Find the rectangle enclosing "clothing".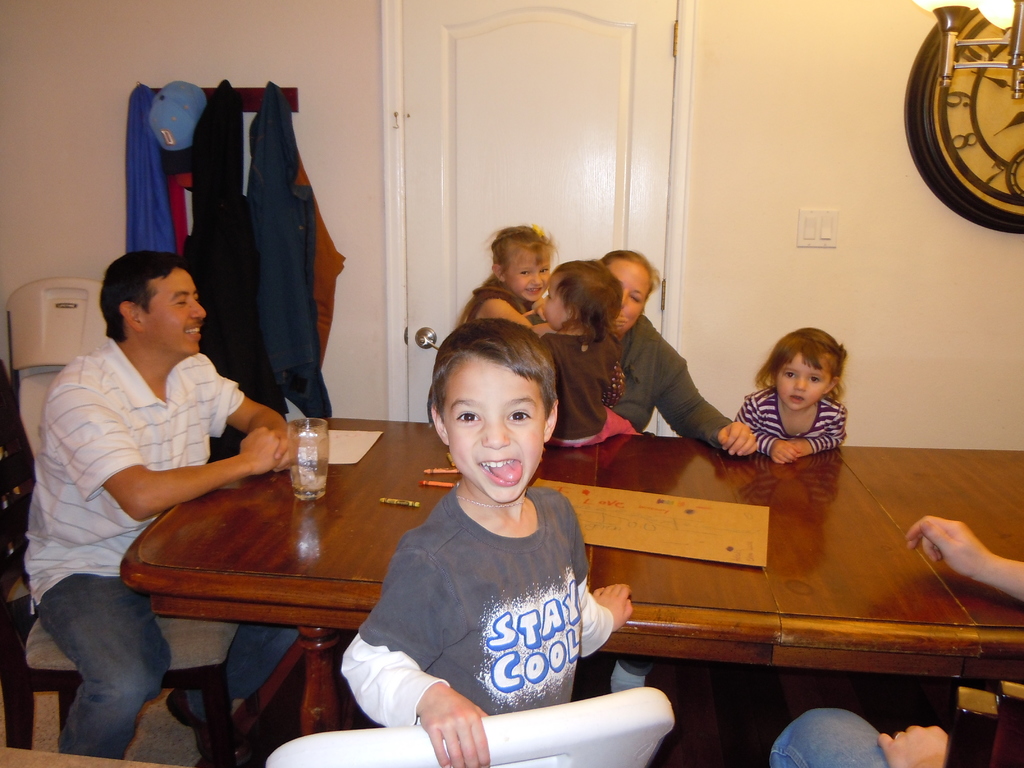
bbox=[177, 79, 287, 463].
